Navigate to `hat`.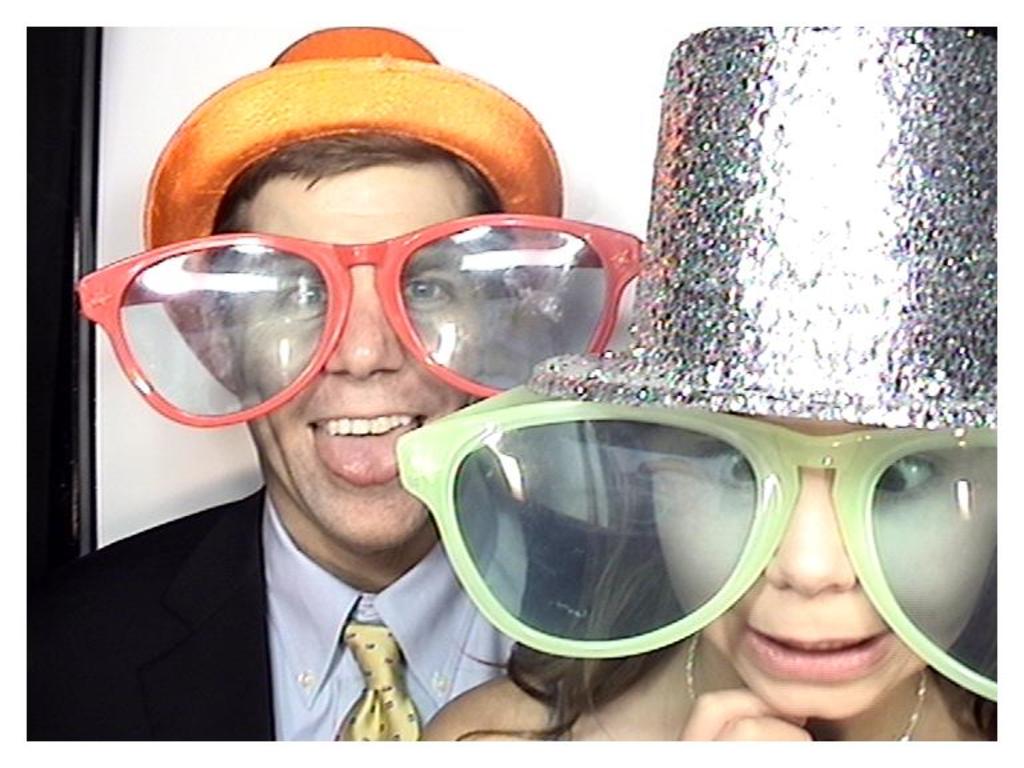
Navigation target: x1=528, y1=23, x2=1003, y2=431.
